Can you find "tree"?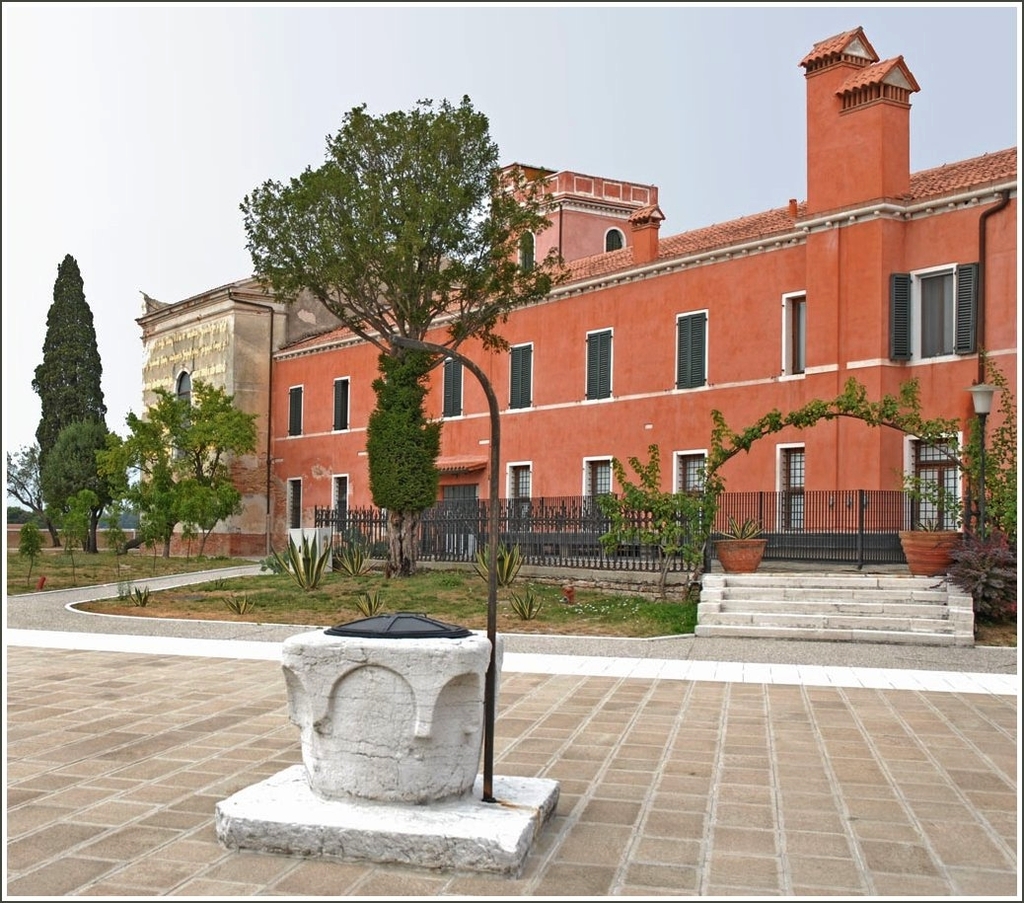
Yes, bounding box: 235, 91, 592, 382.
